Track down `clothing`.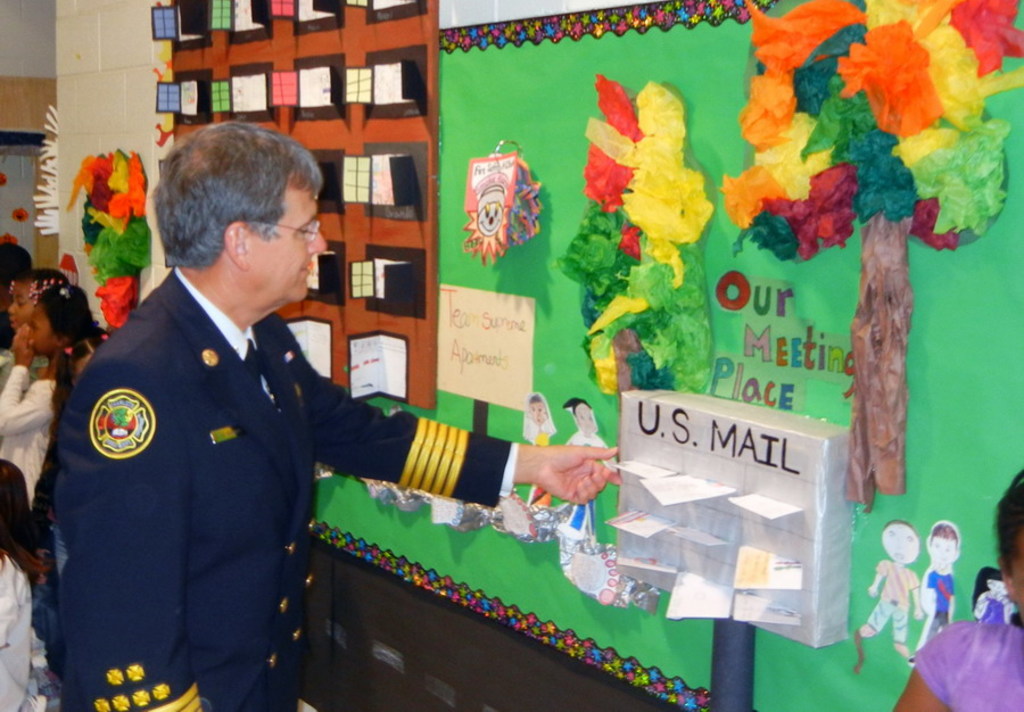
Tracked to BBox(926, 576, 957, 631).
